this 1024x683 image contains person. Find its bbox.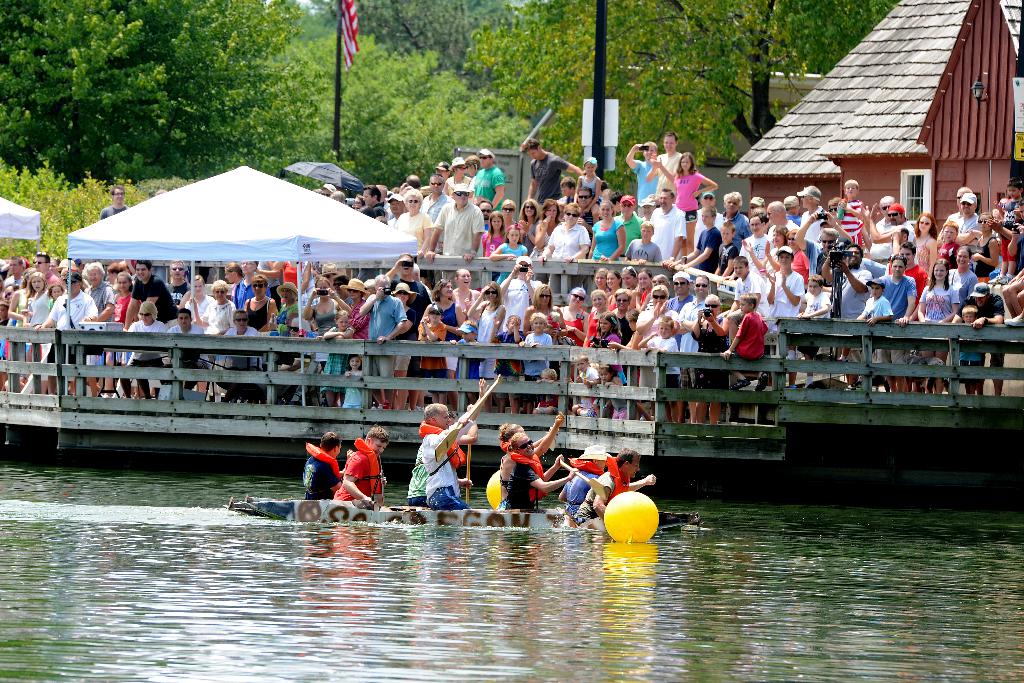
489,229,526,284.
